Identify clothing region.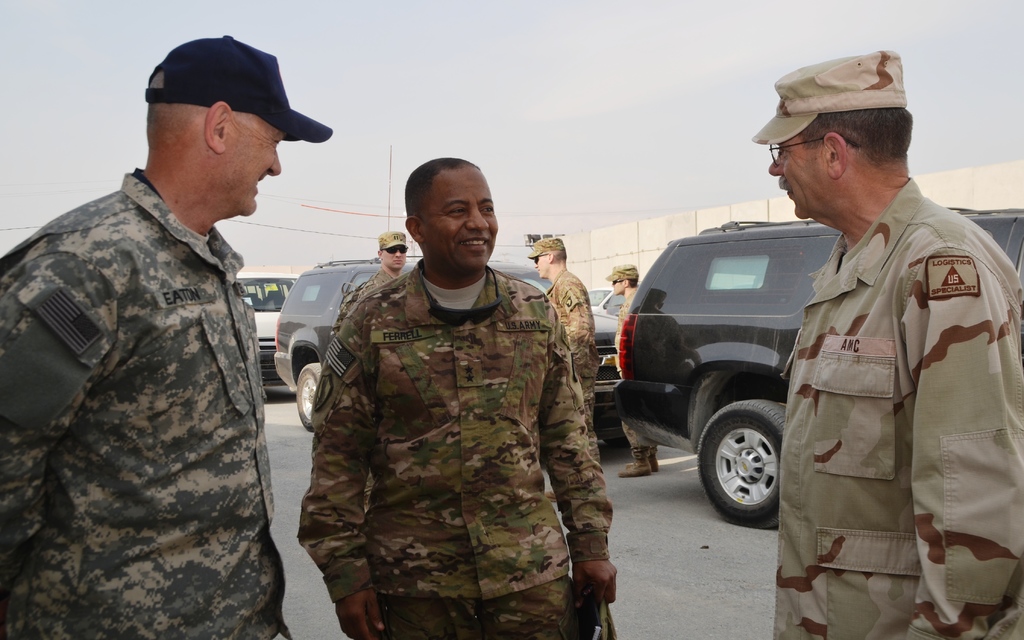
Region: (x1=548, y1=270, x2=599, y2=455).
